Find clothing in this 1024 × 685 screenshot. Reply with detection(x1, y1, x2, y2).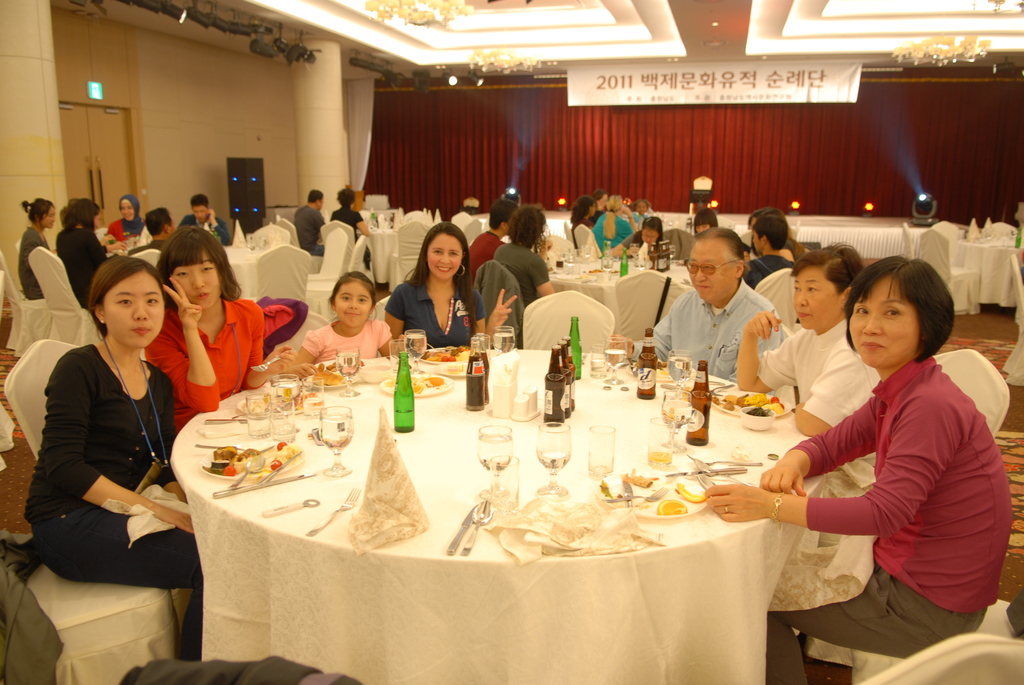
detection(497, 242, 543, 310).
